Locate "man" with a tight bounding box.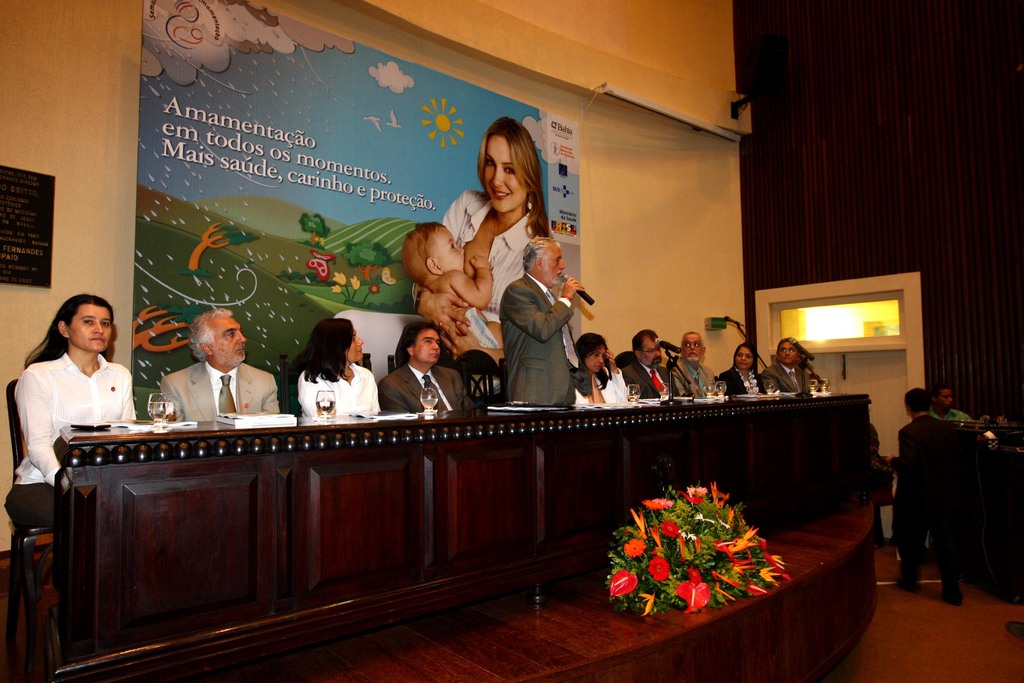
box=[625, 327, 683, 407].
